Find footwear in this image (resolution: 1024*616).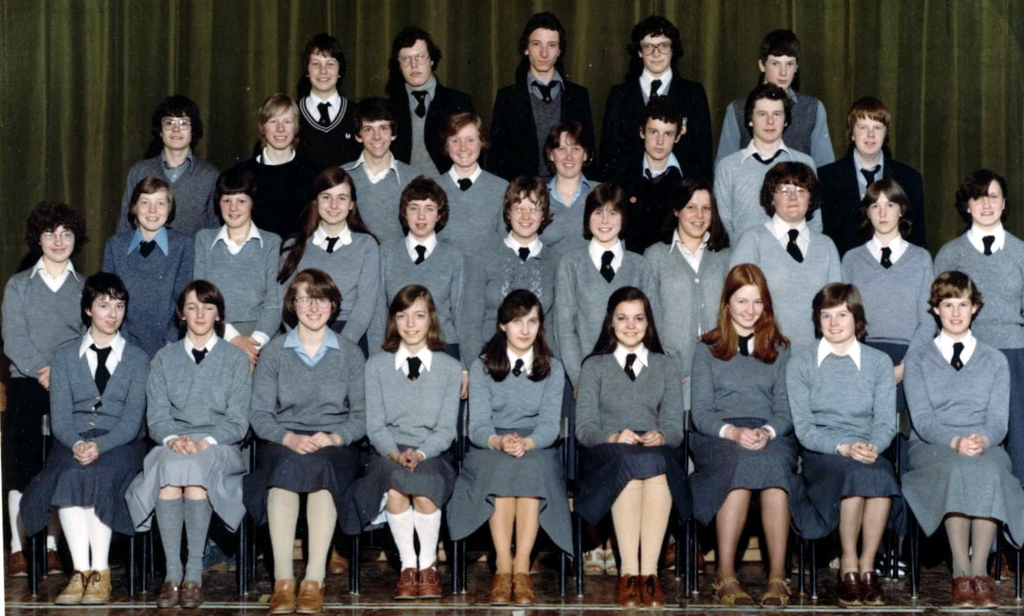
(178, 581, 202, 610).
